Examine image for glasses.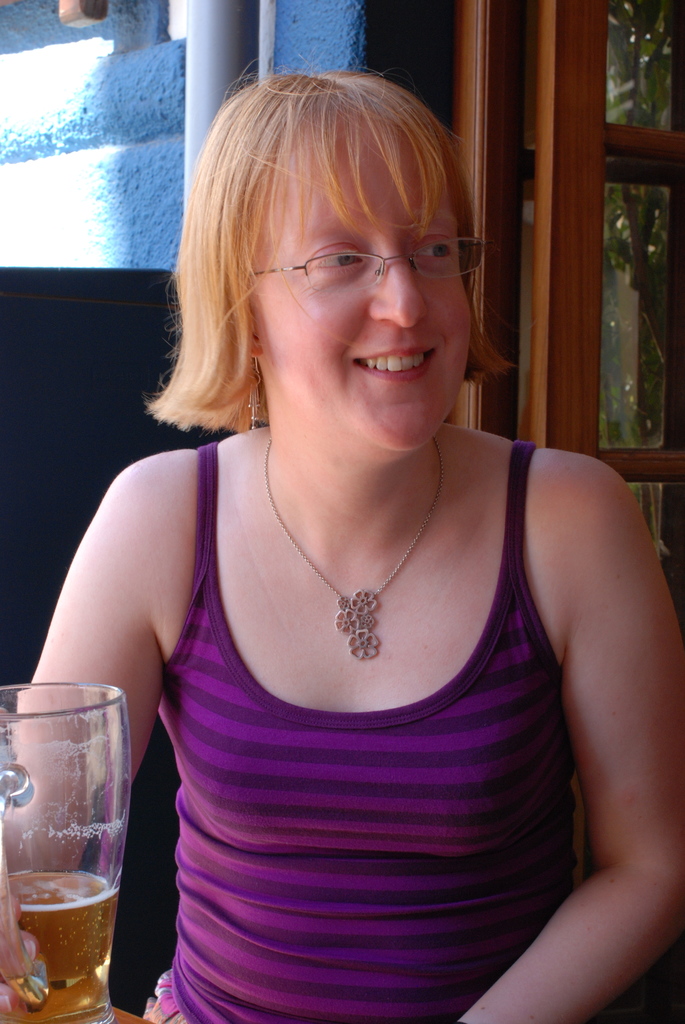
Examination result: [240,230,505,300].
